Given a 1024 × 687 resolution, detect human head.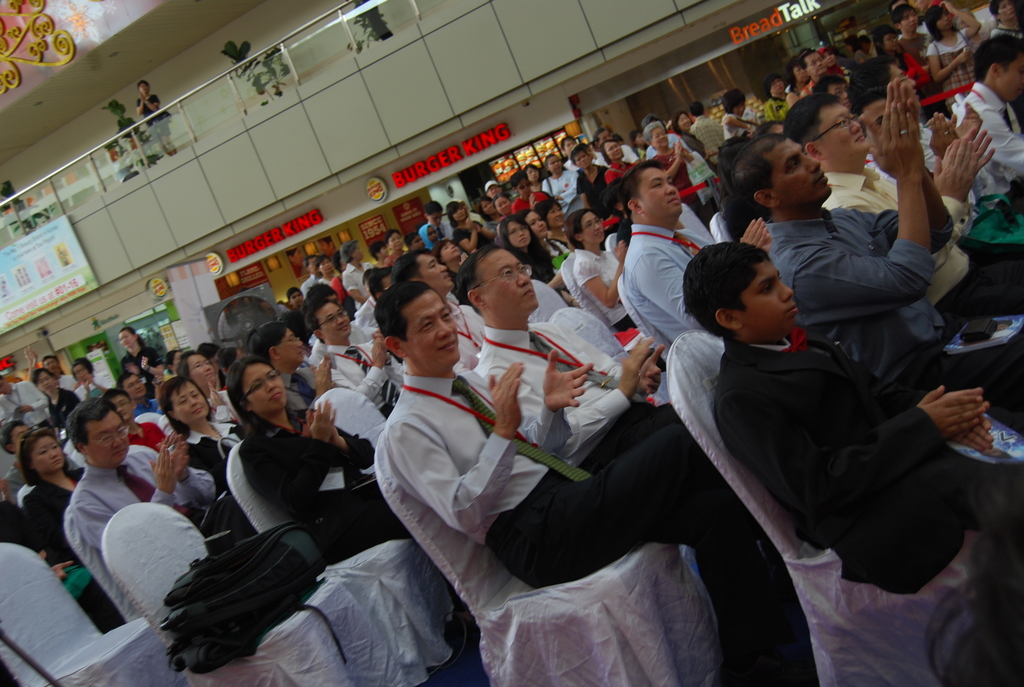
425, 203, 442, 228.
